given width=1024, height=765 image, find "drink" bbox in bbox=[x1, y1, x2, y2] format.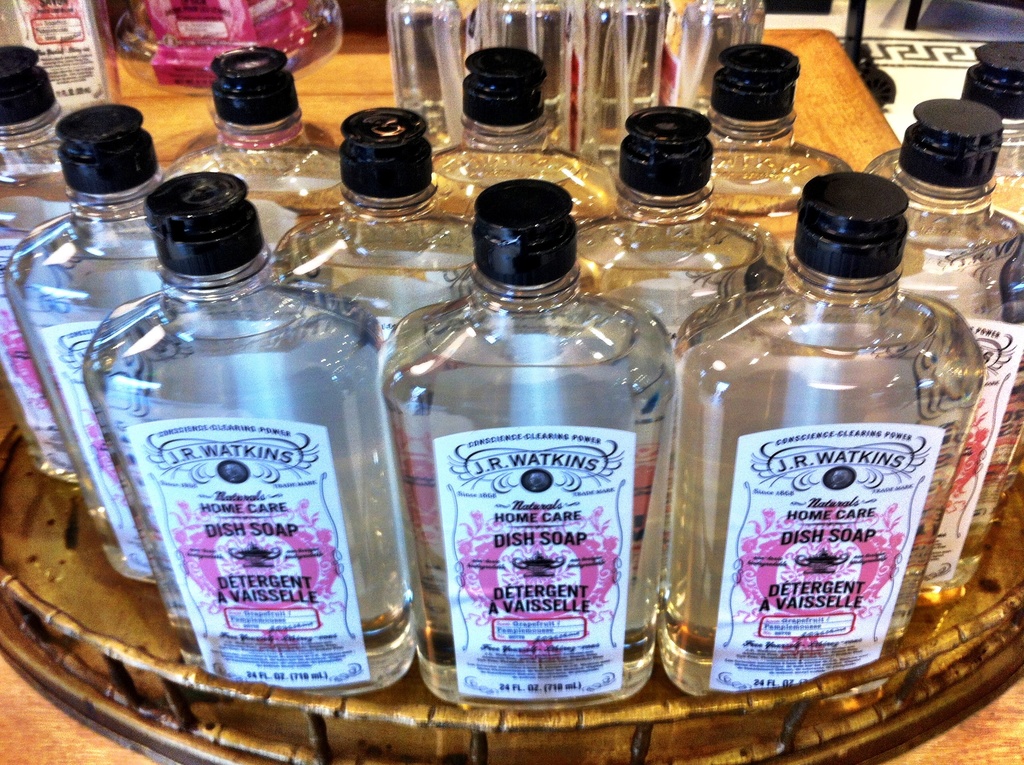
bbox=[397, 332, 659, 713].
